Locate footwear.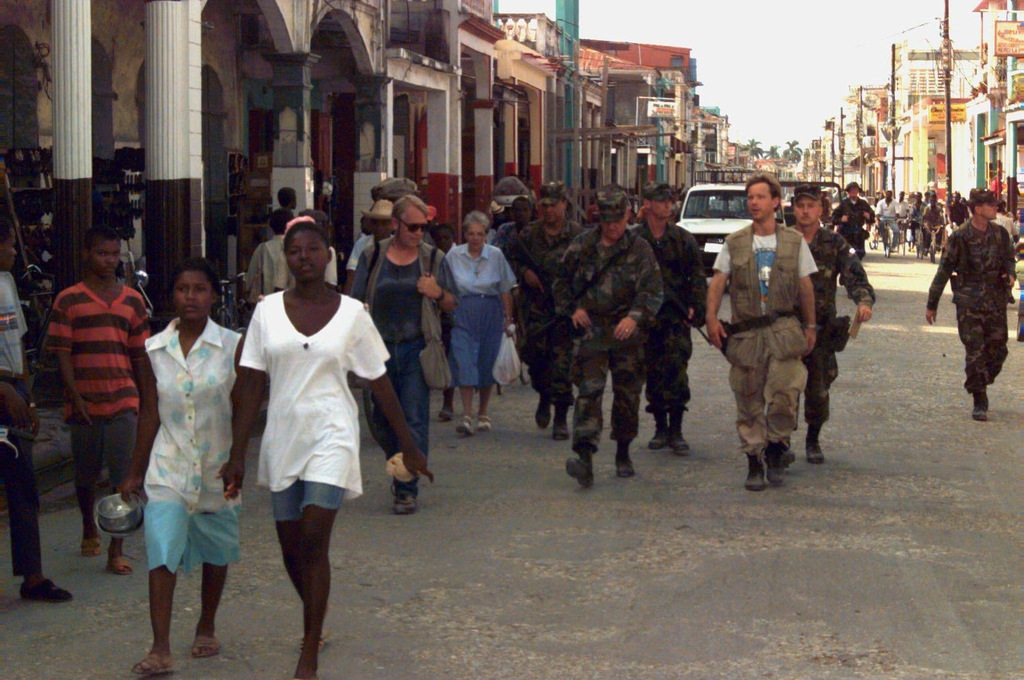
Bounding box: select_region(767, 442, 797, 480).
